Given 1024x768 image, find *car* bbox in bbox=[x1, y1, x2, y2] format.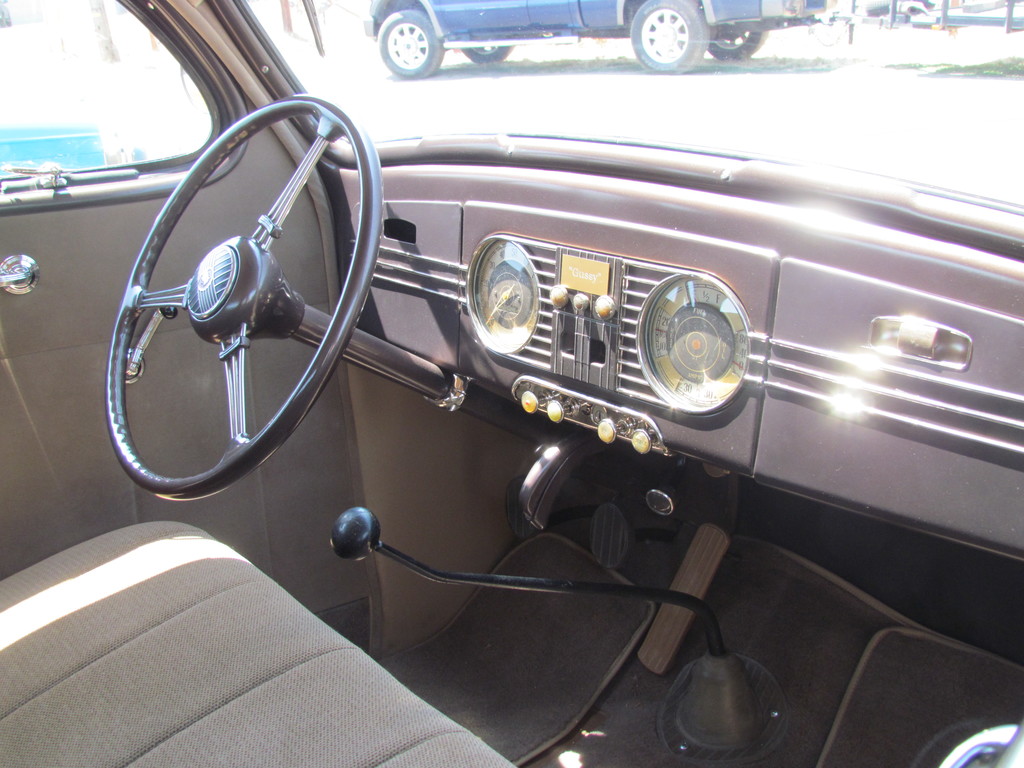
bbox=[1, 96, 1023, 767].
